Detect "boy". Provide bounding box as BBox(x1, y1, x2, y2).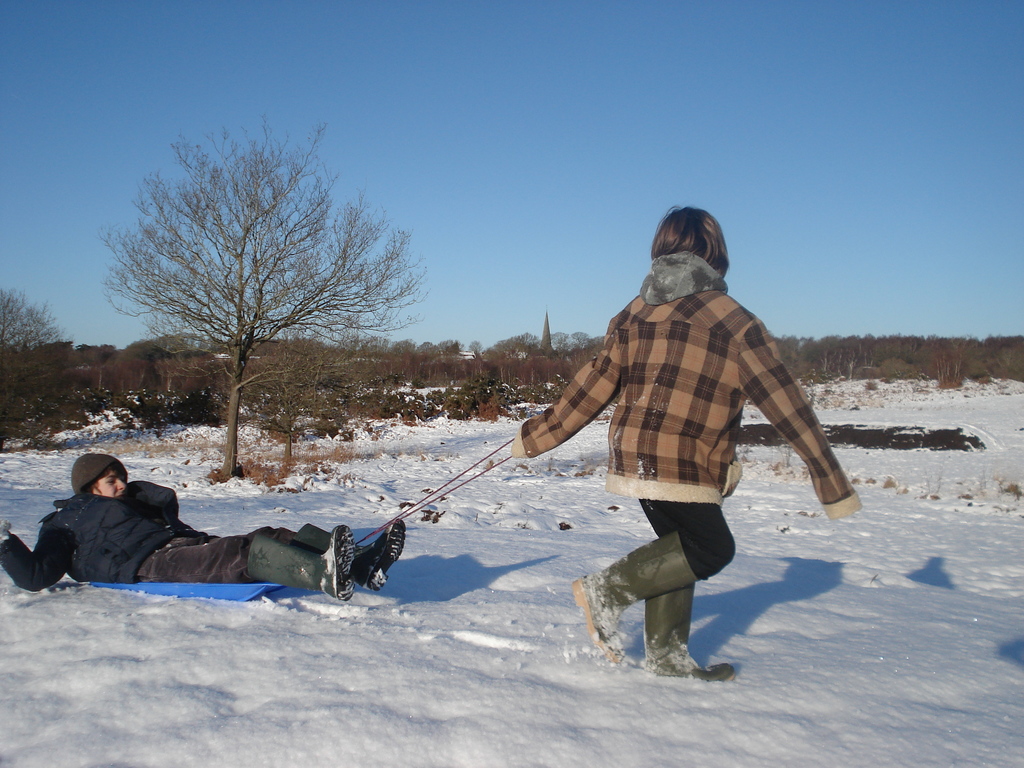
BBox(0, 450, 408, 600).
